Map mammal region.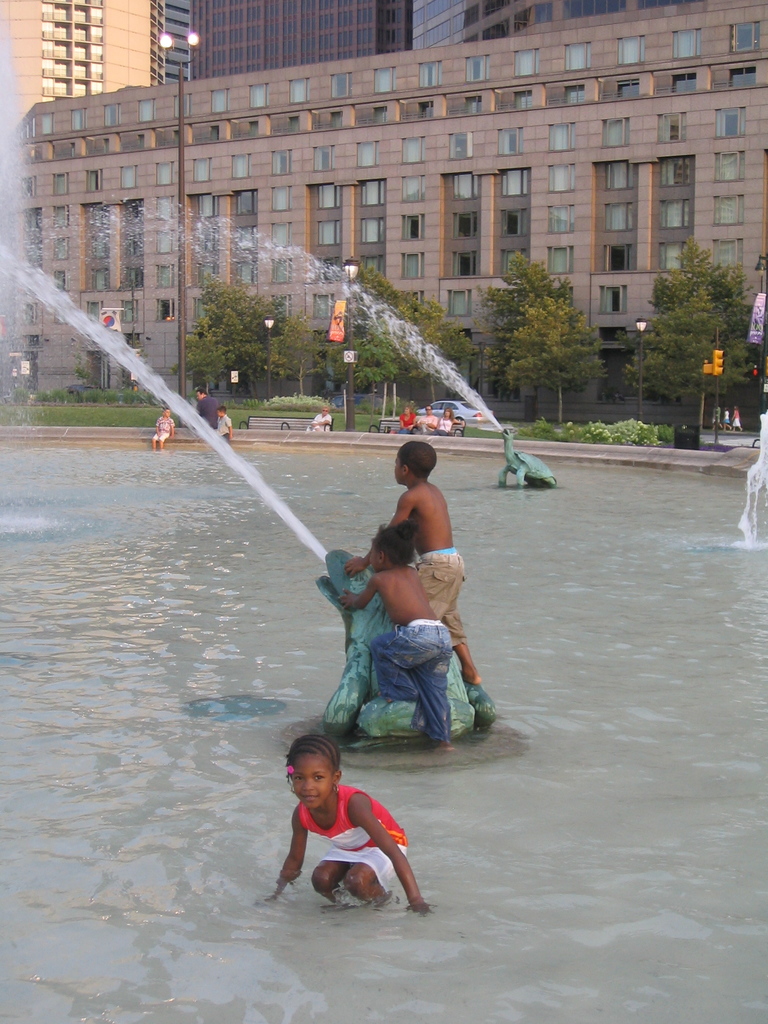
Mapped to {"x1": 149, "y1": 408, "x2": 172, "y2": 450}.
